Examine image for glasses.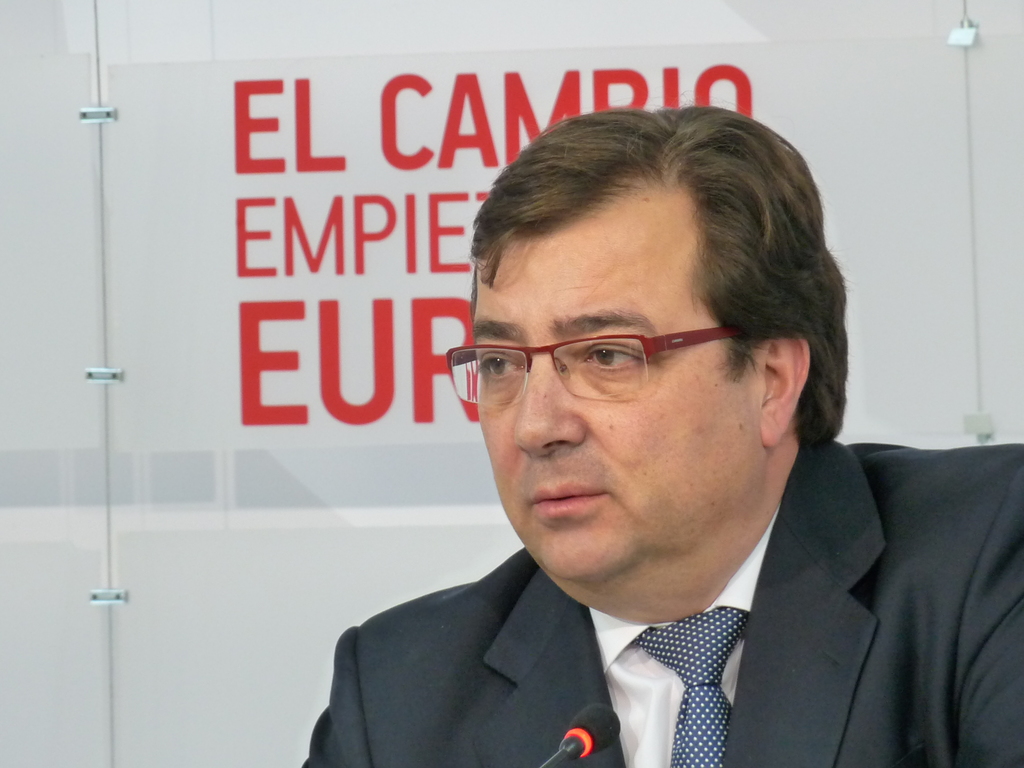
Examination result: (left=435, top=323, right=738, bottom=409).
